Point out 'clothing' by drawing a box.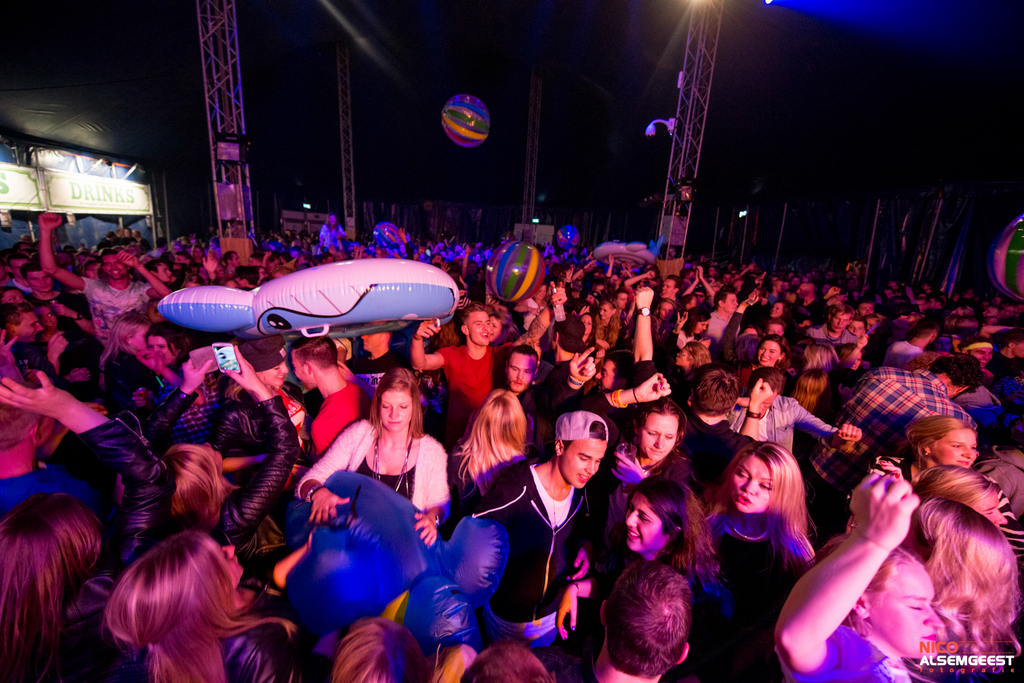
locate(314, 383, 366, 449).
